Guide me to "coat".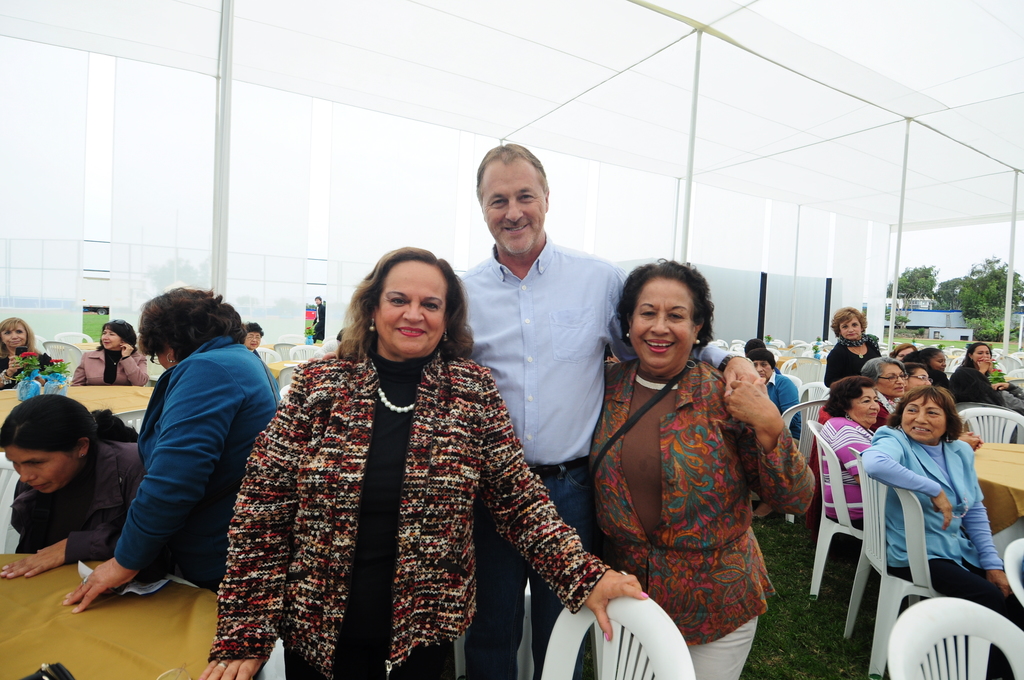
Guidance: bbox(113, 326, 284, 616).
